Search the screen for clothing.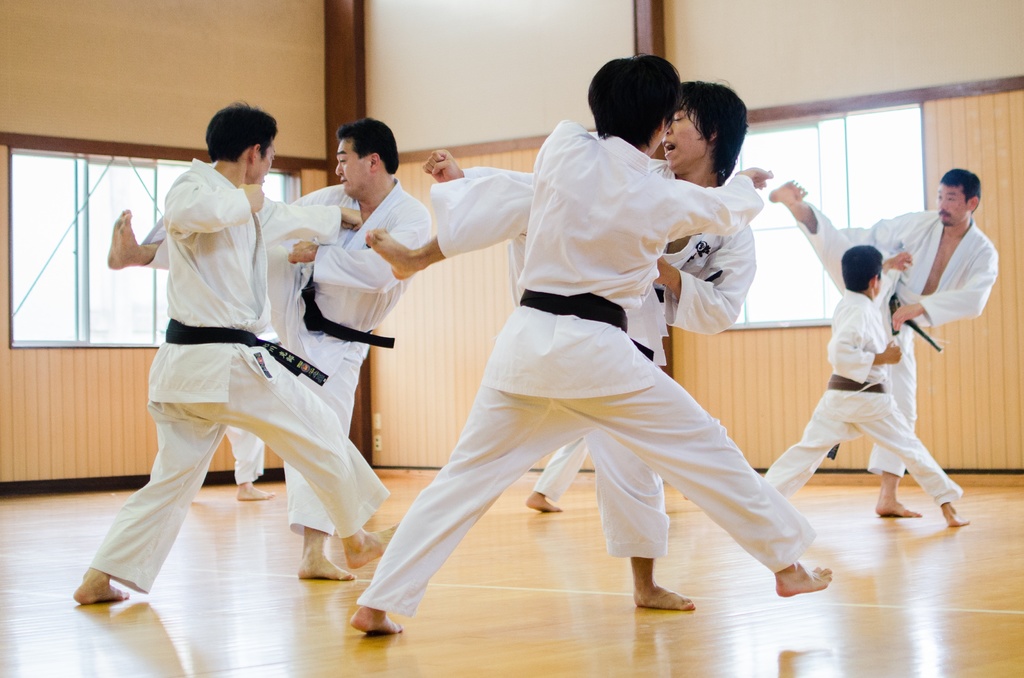
Found at box=[86, 165, 390, 596].
